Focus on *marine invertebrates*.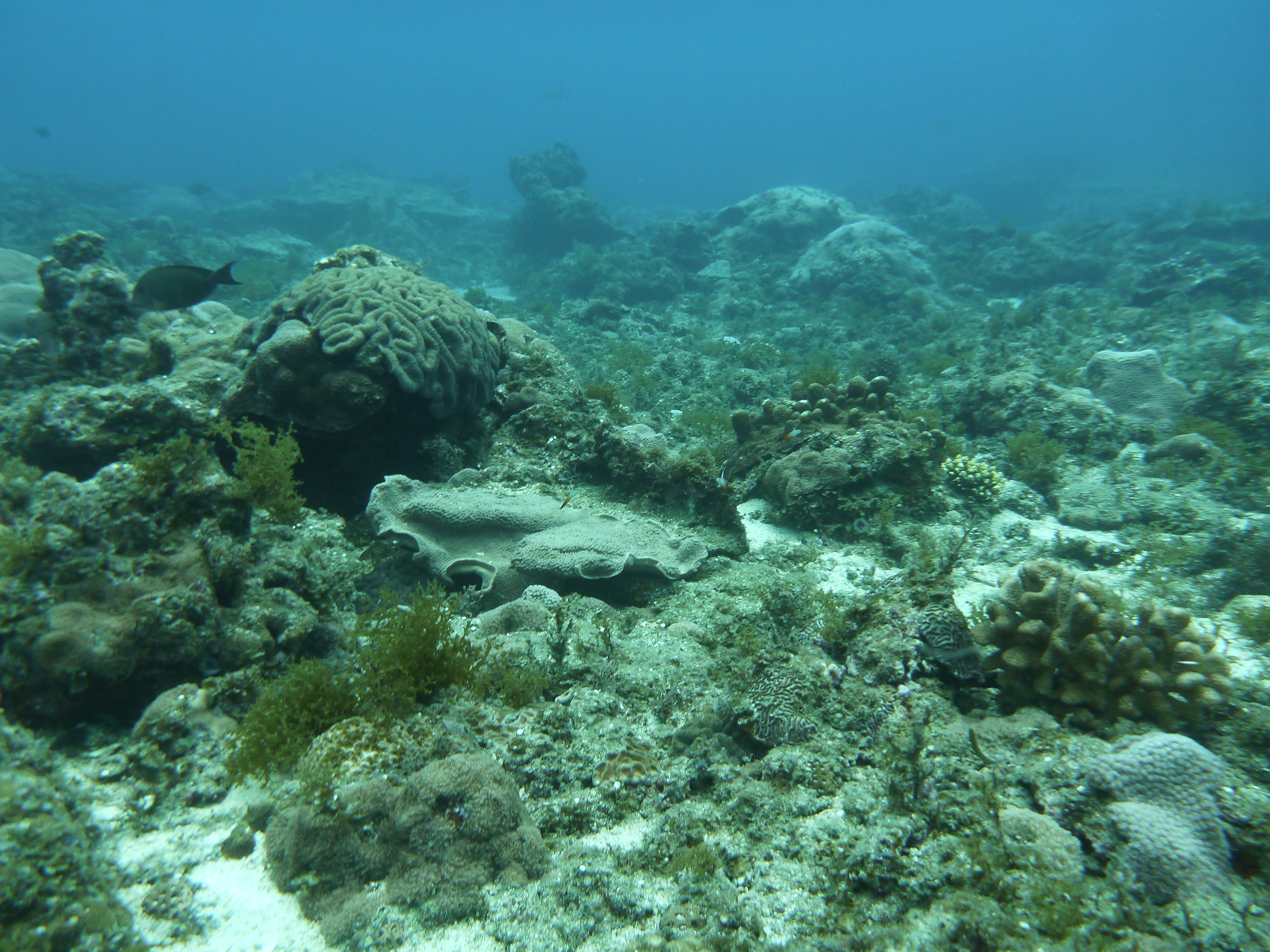
Focused at [x1=66, y1=76, x2=168, y2=158].
